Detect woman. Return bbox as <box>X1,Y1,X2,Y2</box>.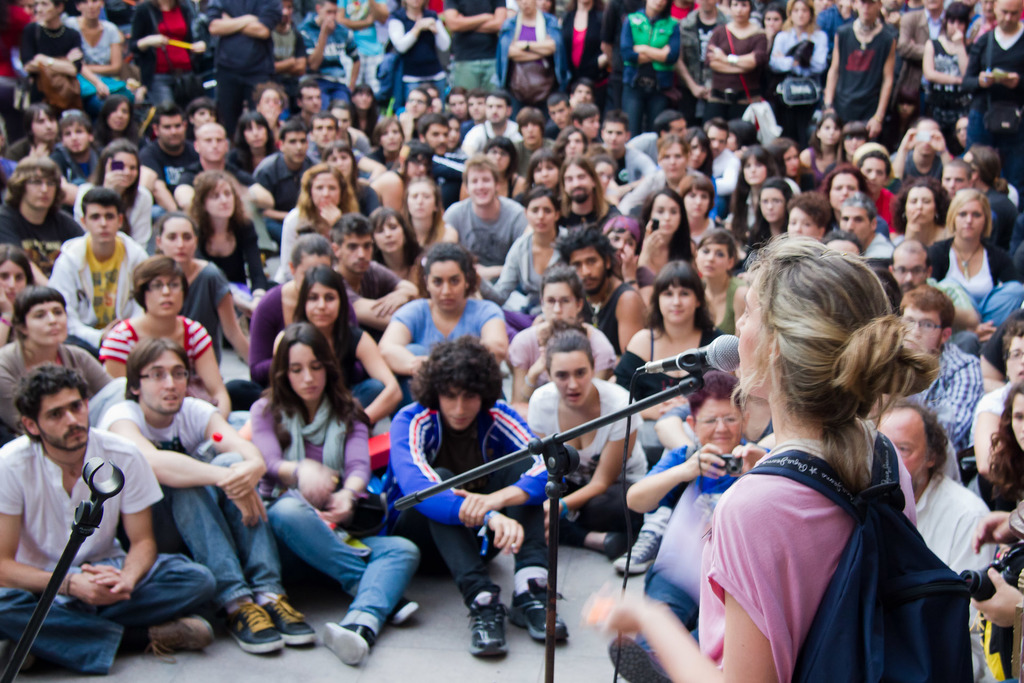
<box>0,245,36,348</box>.
